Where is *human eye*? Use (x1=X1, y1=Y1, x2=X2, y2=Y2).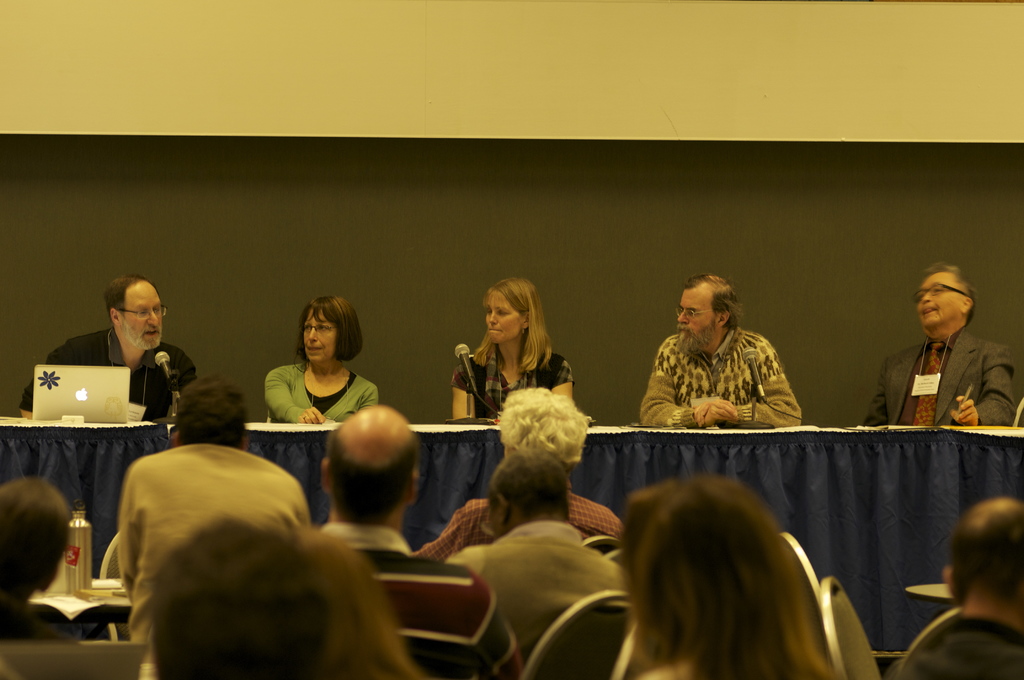
(x1=497, y1=311, x2=506, y2=314).
